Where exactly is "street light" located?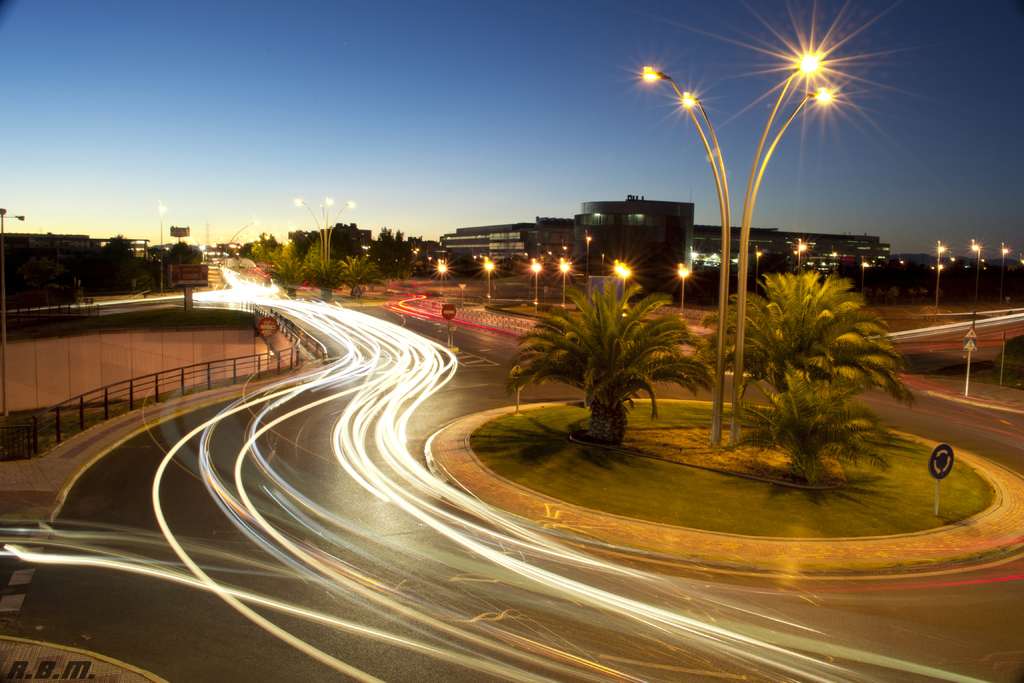
Its bounding box is (x1=531, y1=260, x2=542, y2=311).
